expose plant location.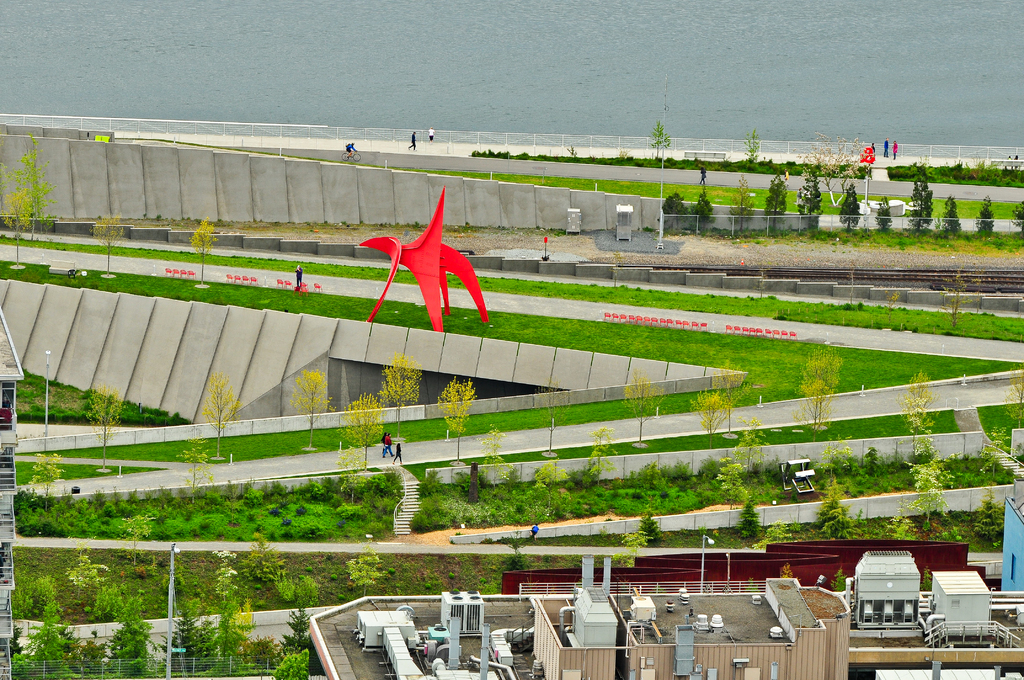
Exposed at <box>264,651,314,679</box>.
